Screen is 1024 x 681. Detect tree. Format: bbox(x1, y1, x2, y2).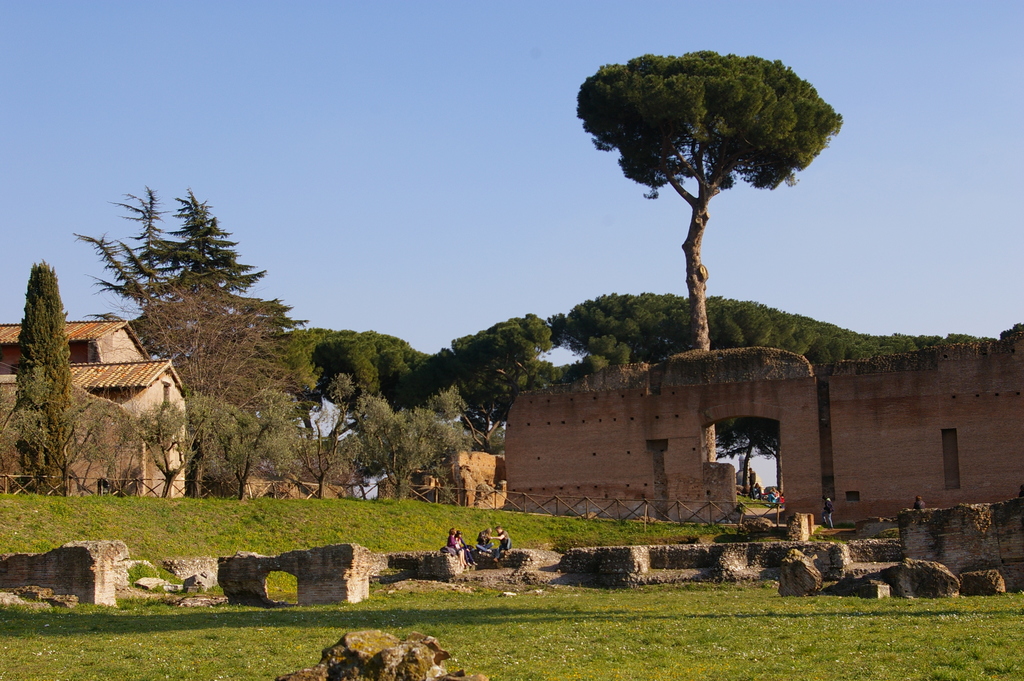
bbox(543, 285, 1023, 345).
